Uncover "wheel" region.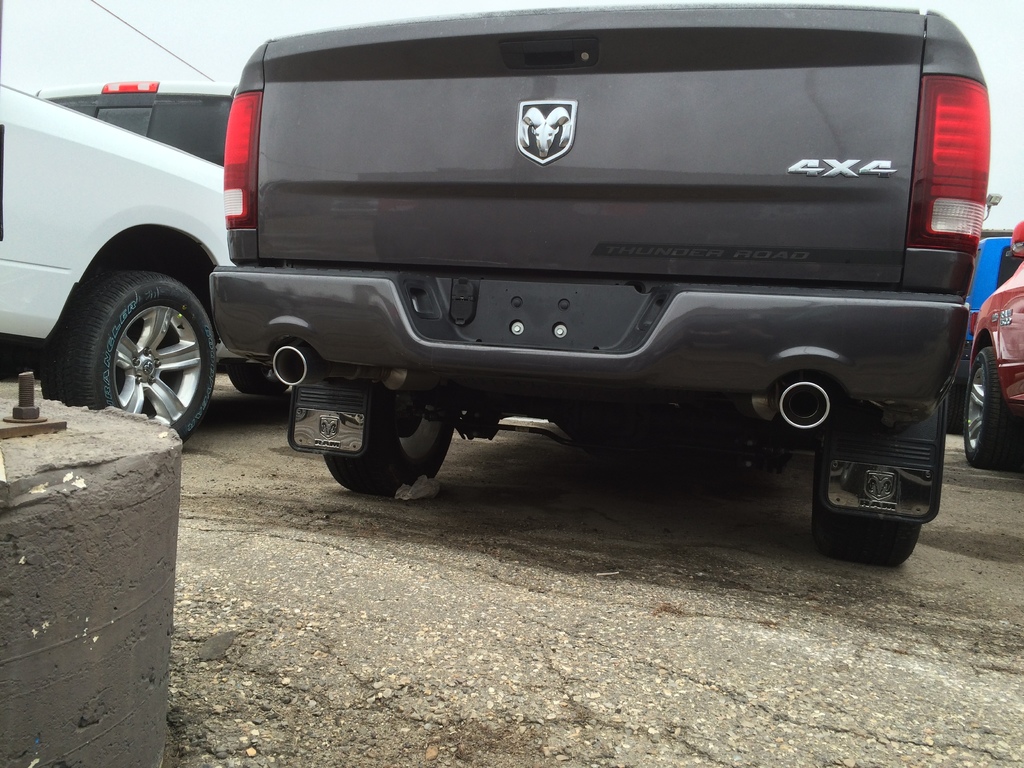
Uncovered: <box>323,413,456,496</box>.
